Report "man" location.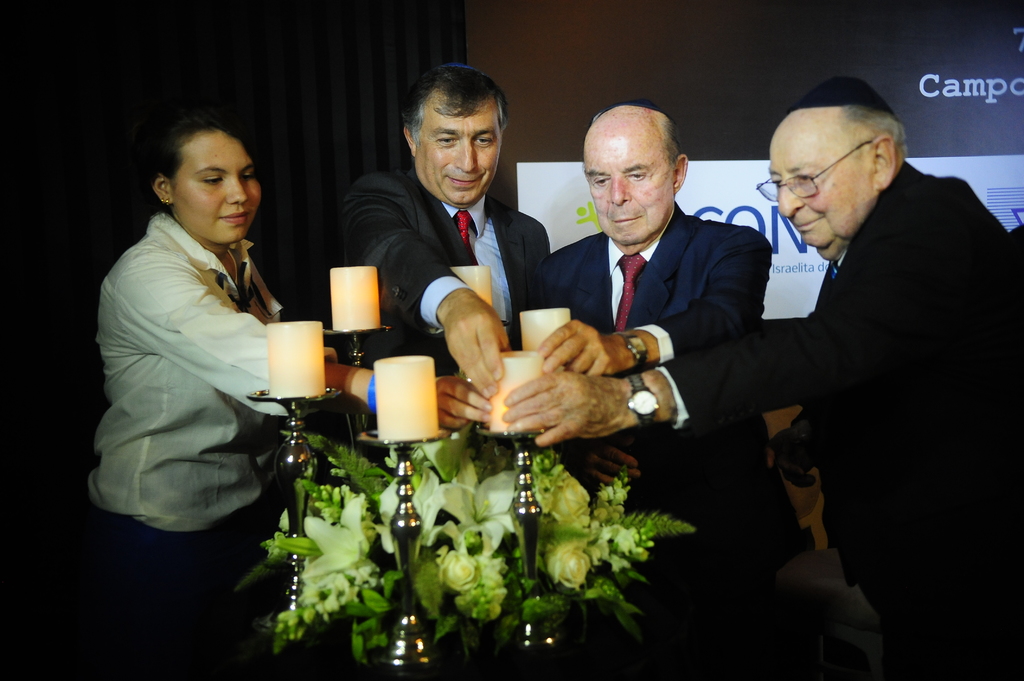
Report: <bbox>332, 84, 568, 410</bbox>.
